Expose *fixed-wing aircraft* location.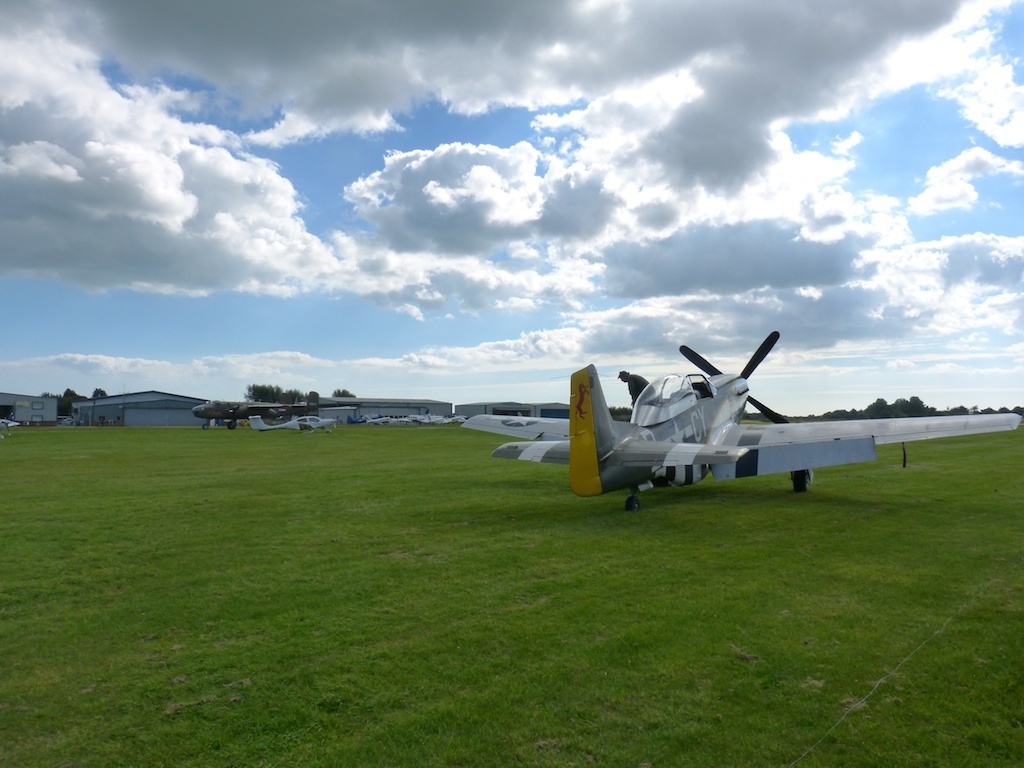
Exposed at {"x1": 191, "y1": 390, "x2": 318, "y2": 430}.
